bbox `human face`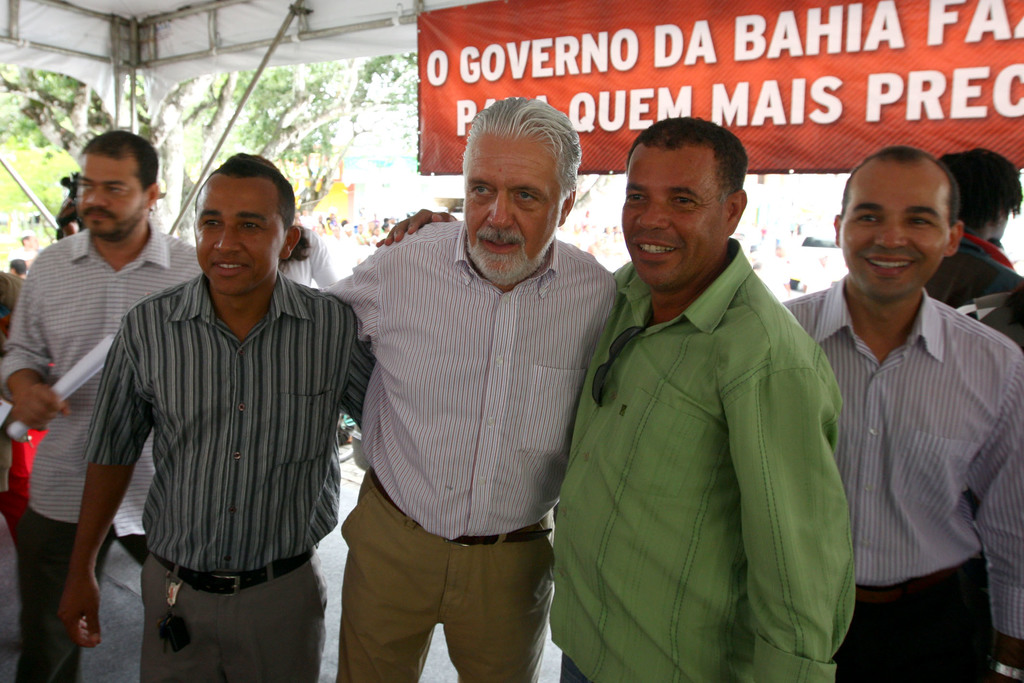
bbox=(463, 142, 559, 286)
